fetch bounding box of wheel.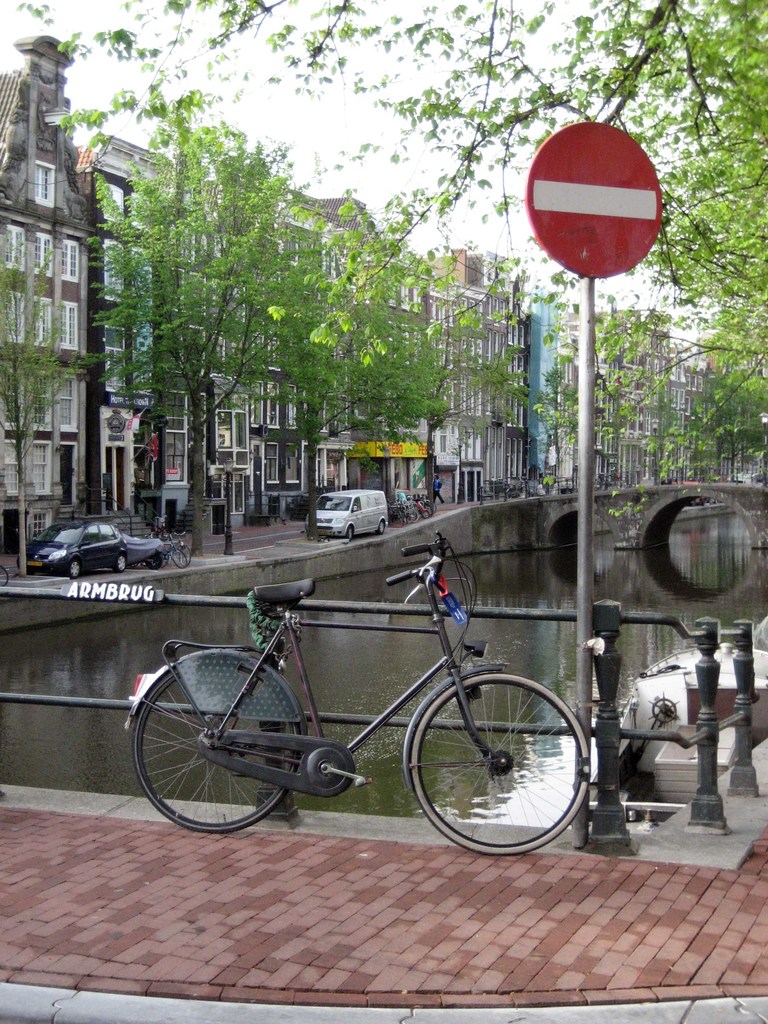
Bbox: (left=0, top=566, right=10, bottom=588).
